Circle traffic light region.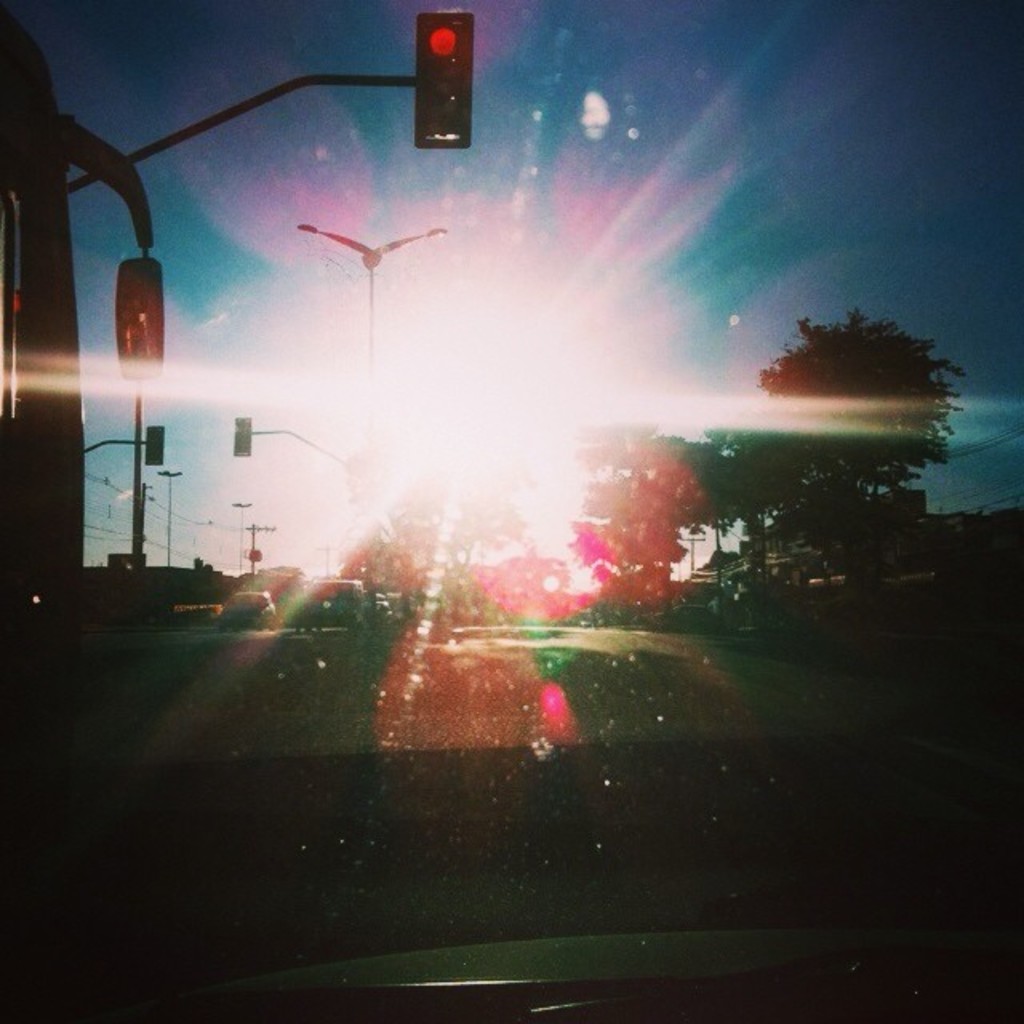
Region: 232/413/253/456.
